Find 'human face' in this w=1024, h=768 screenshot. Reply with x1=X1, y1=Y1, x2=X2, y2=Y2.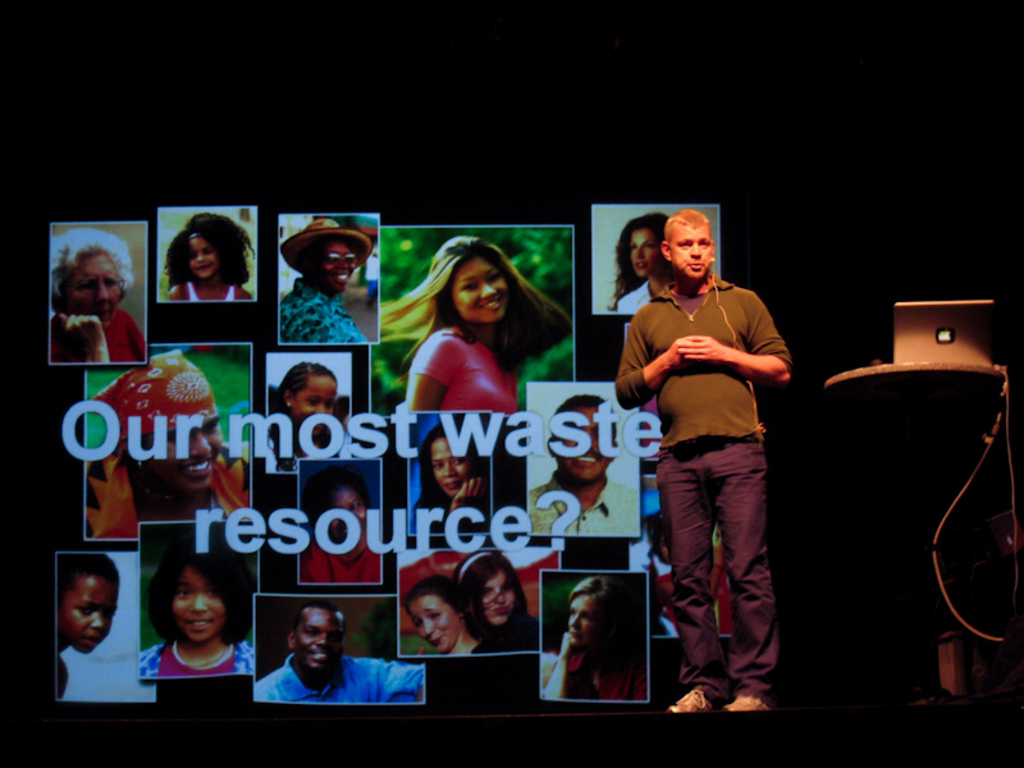
x1=296, y1=375, x2=338, y2=431.
